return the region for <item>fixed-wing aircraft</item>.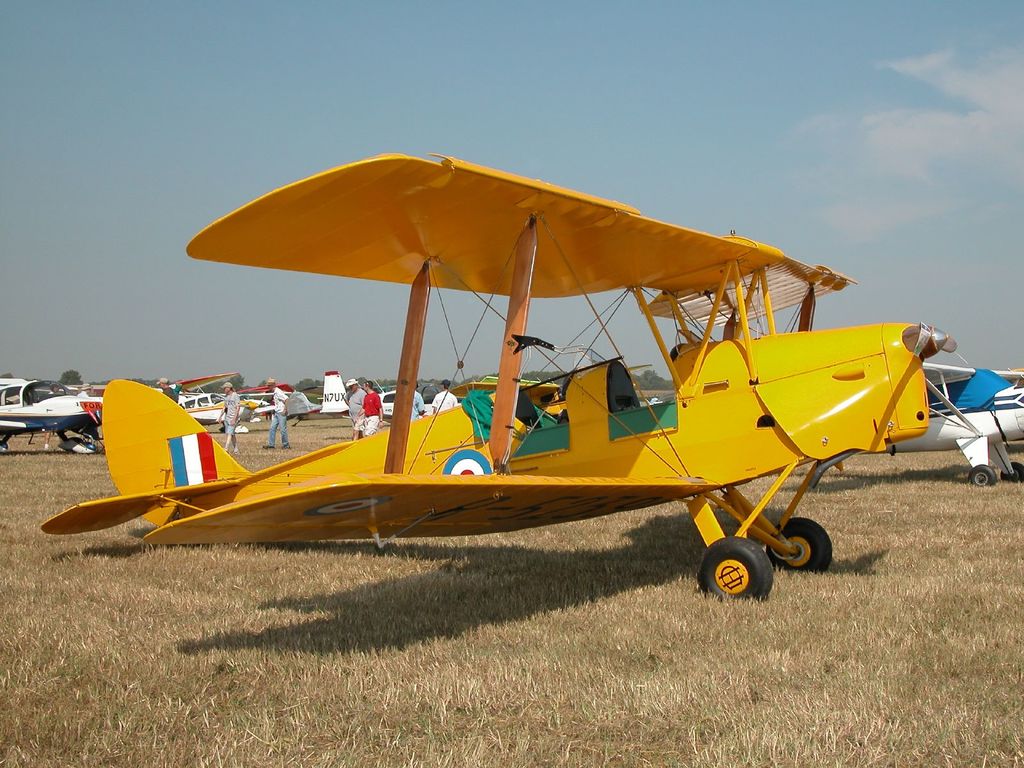
box(174, 372, 250, 433).
